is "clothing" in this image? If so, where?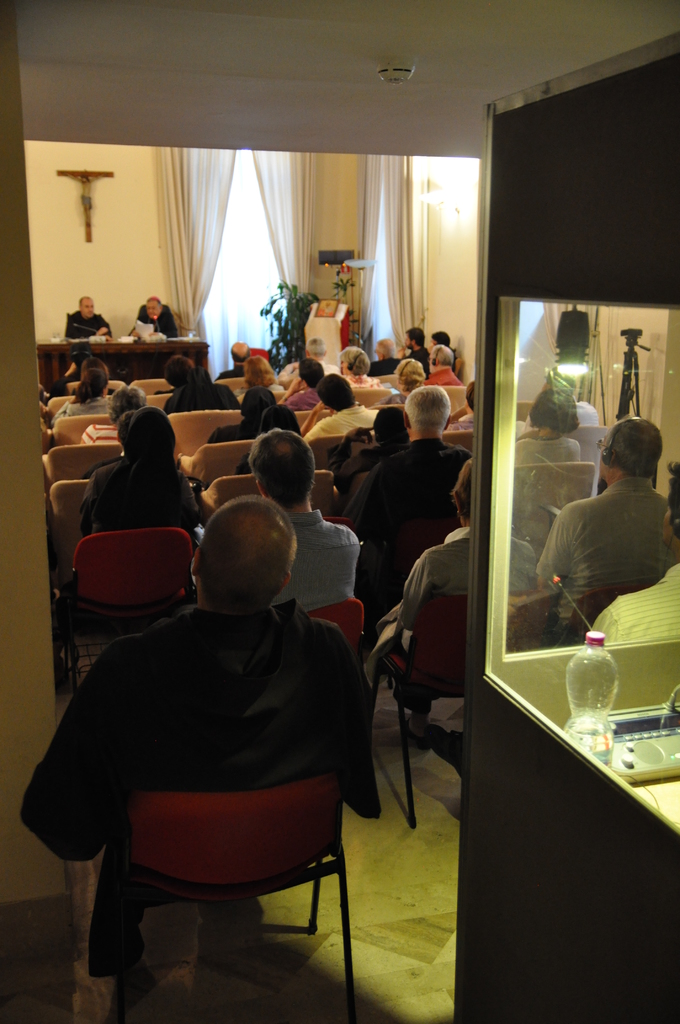
Yes, at box(266, 500, 361, 615).
